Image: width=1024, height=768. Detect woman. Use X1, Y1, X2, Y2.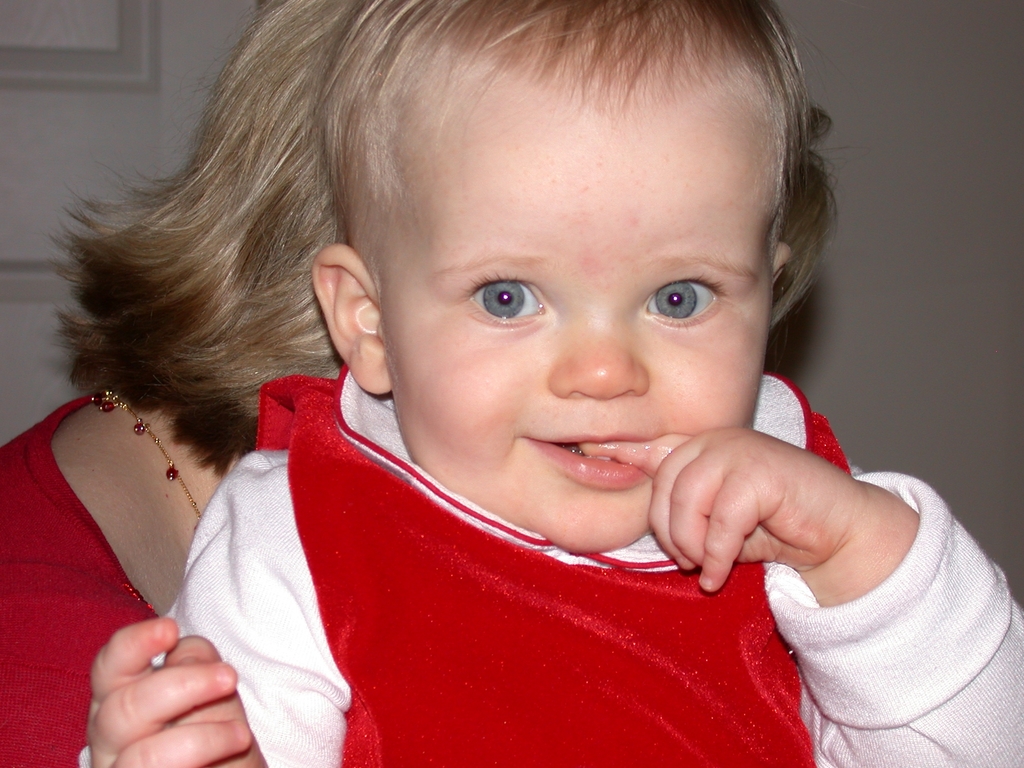
0, 0, 827, 767.
